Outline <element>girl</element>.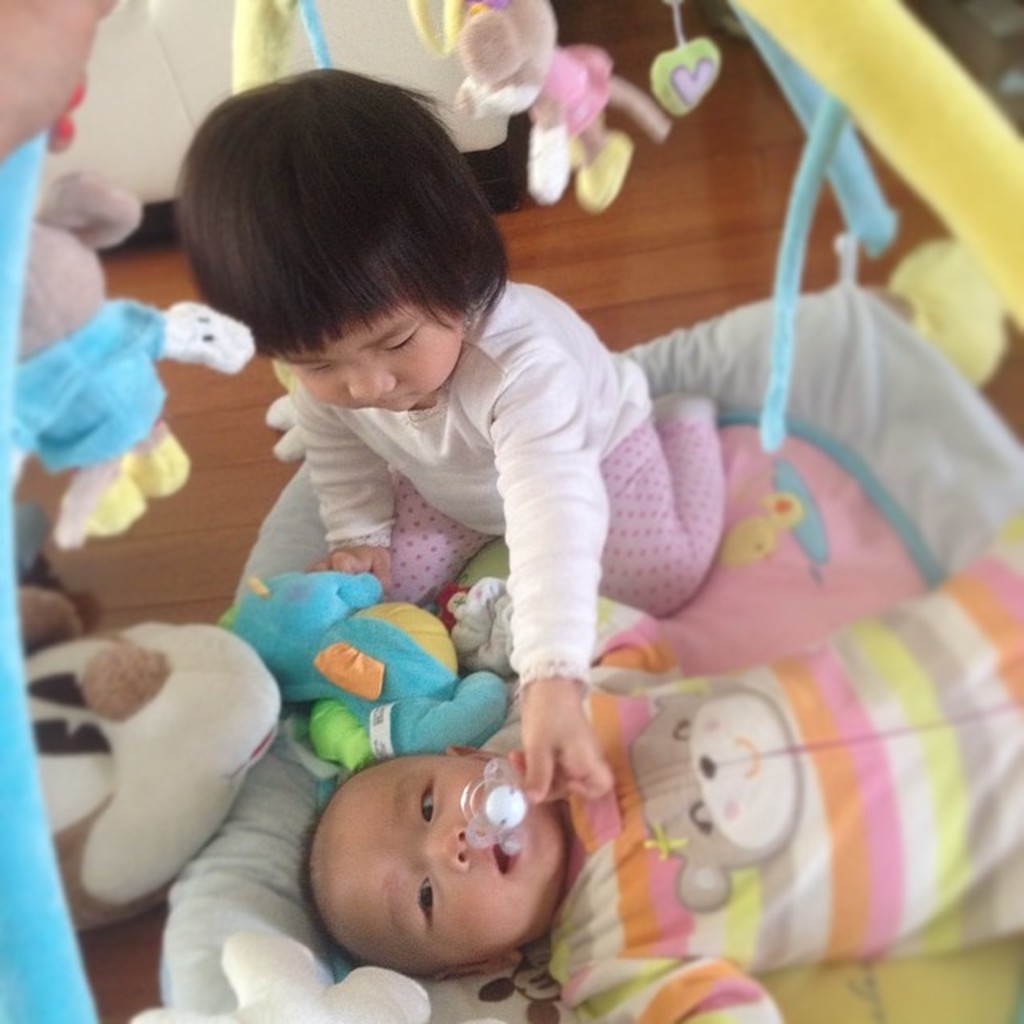
Outline: crop(170, 66, 717, 805).
